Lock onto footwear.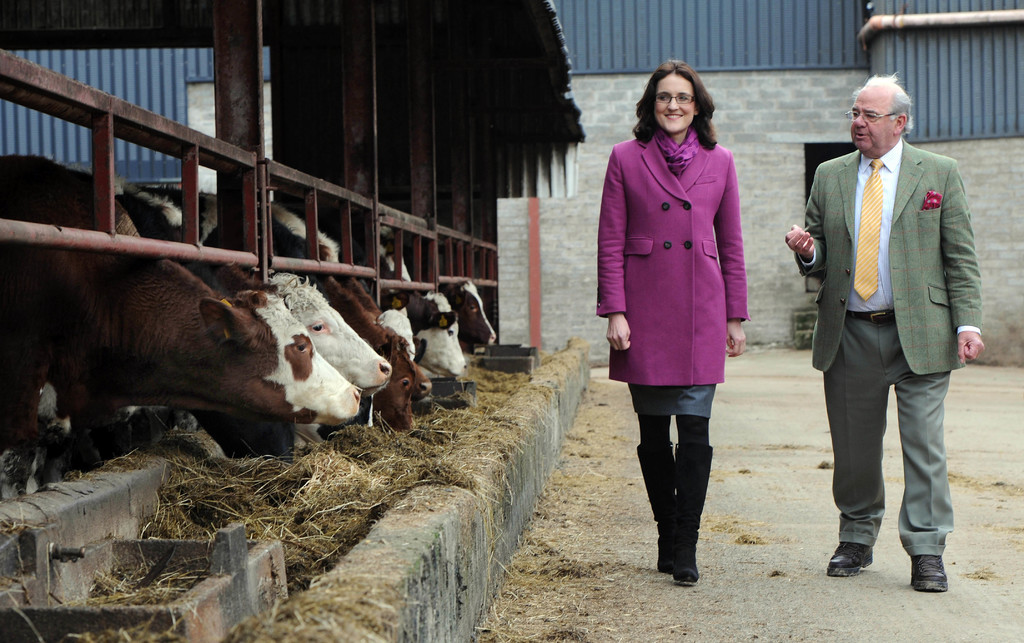
Locked: Rect(828, 541, 874, 577).
